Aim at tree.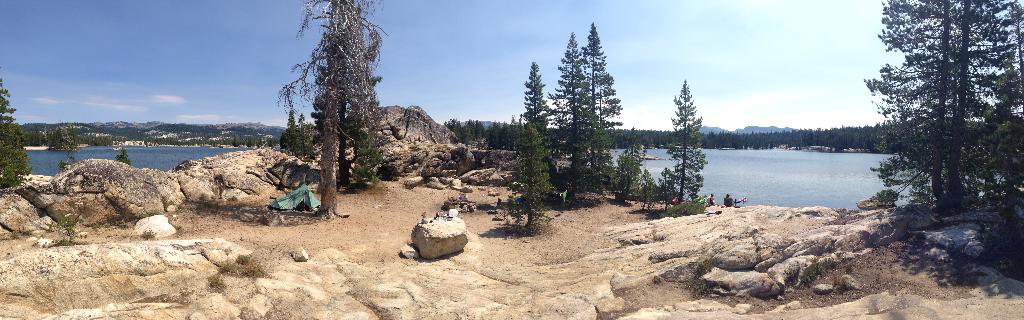
Aimed at [left=276, top=0, right=390, bottom=218].
